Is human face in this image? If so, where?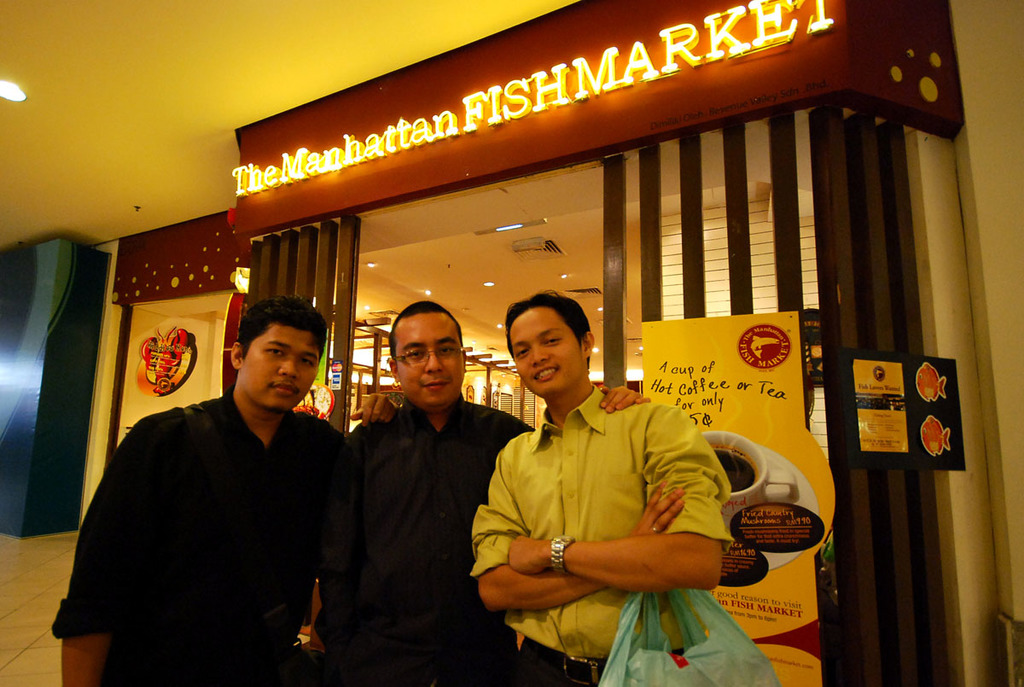
Yes, at [left=505, top=306, right=582, bottom=397].
